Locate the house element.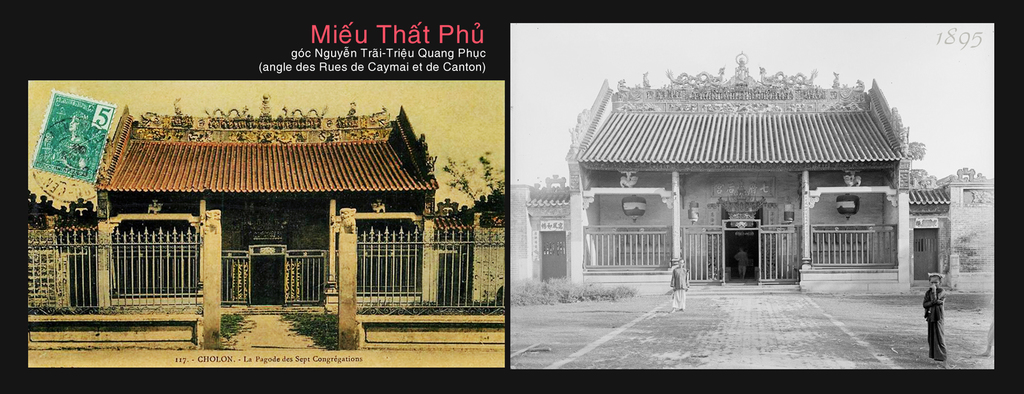
Element bbox: region(35, 102, 441, 307).
